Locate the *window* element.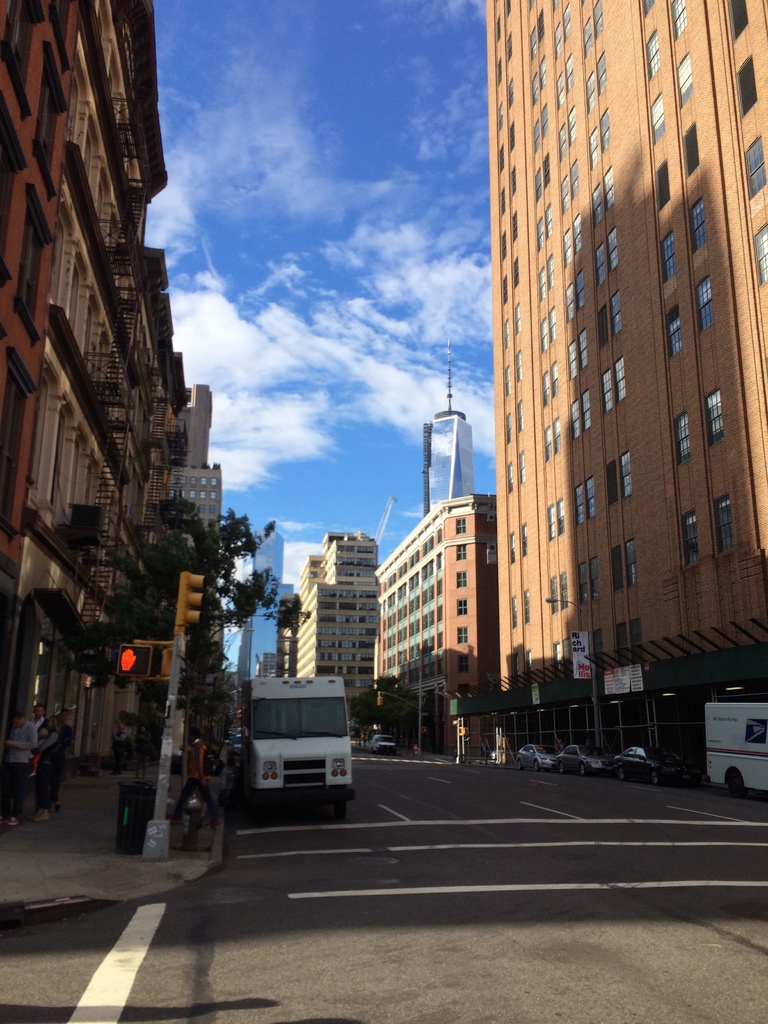
Element bbox: left=558, top=128, right=566, bottom=163.
